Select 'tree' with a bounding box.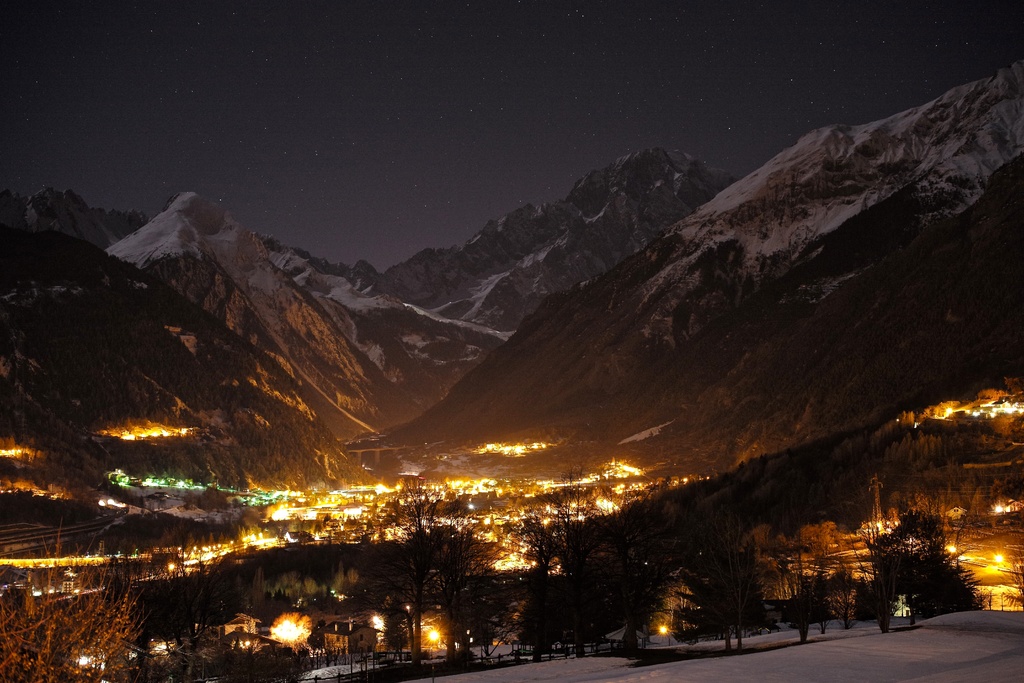
left=0, top=510, right=149, bottom=682.
